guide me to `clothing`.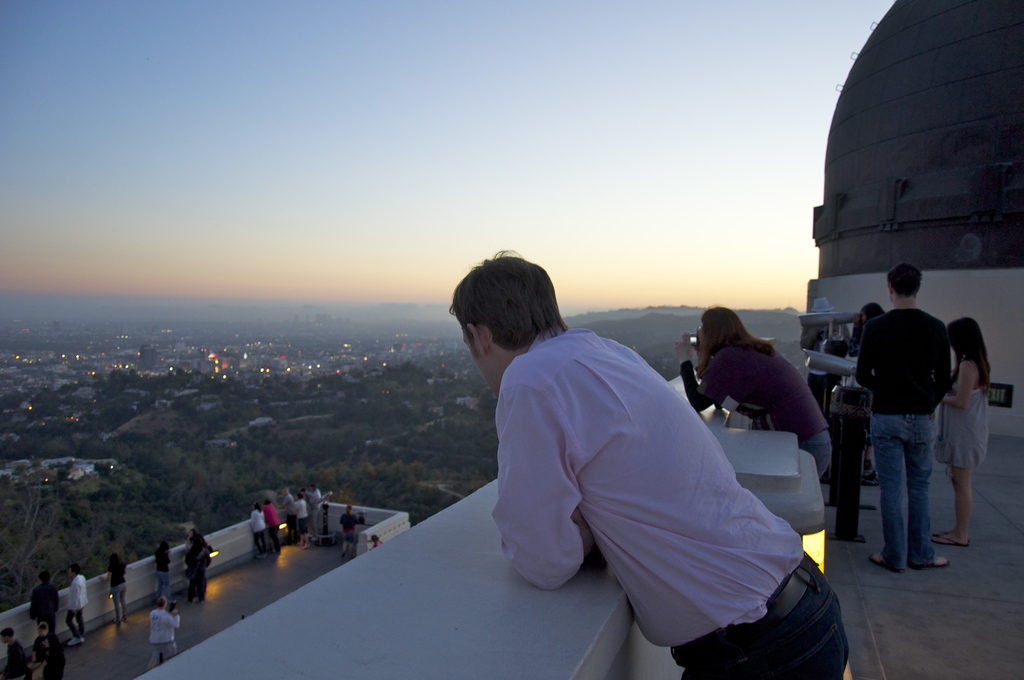
Guidance: bbox=(36, 638, 56, 679).
